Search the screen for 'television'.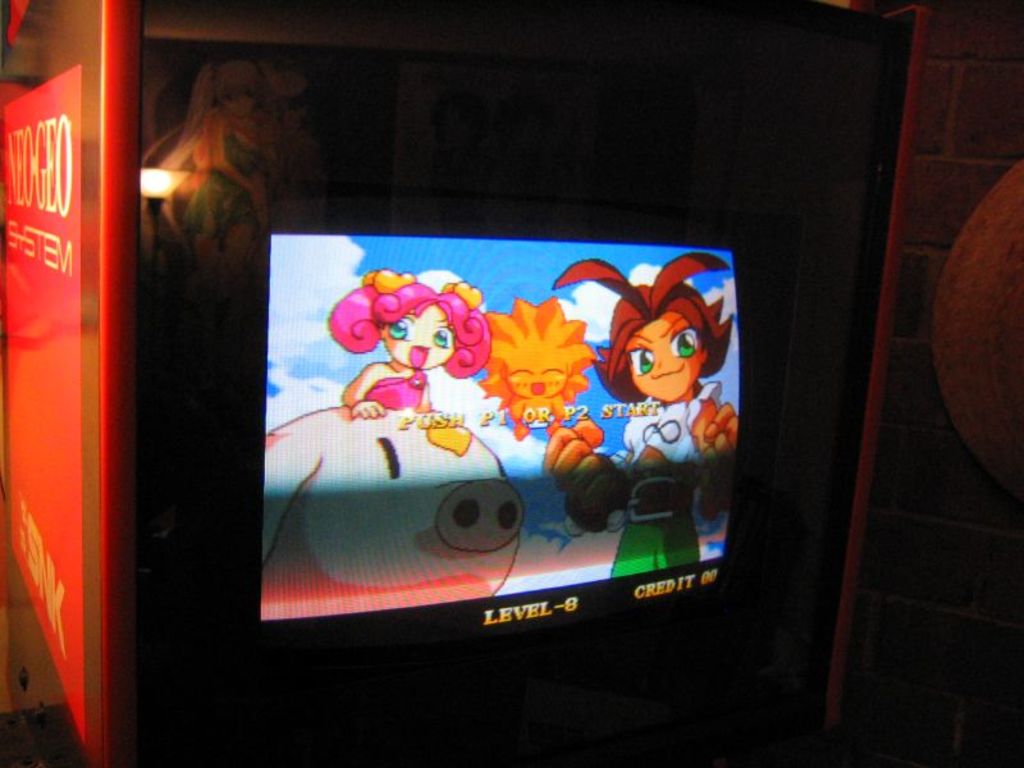
Found at box=[164, 188, 796, 721].
